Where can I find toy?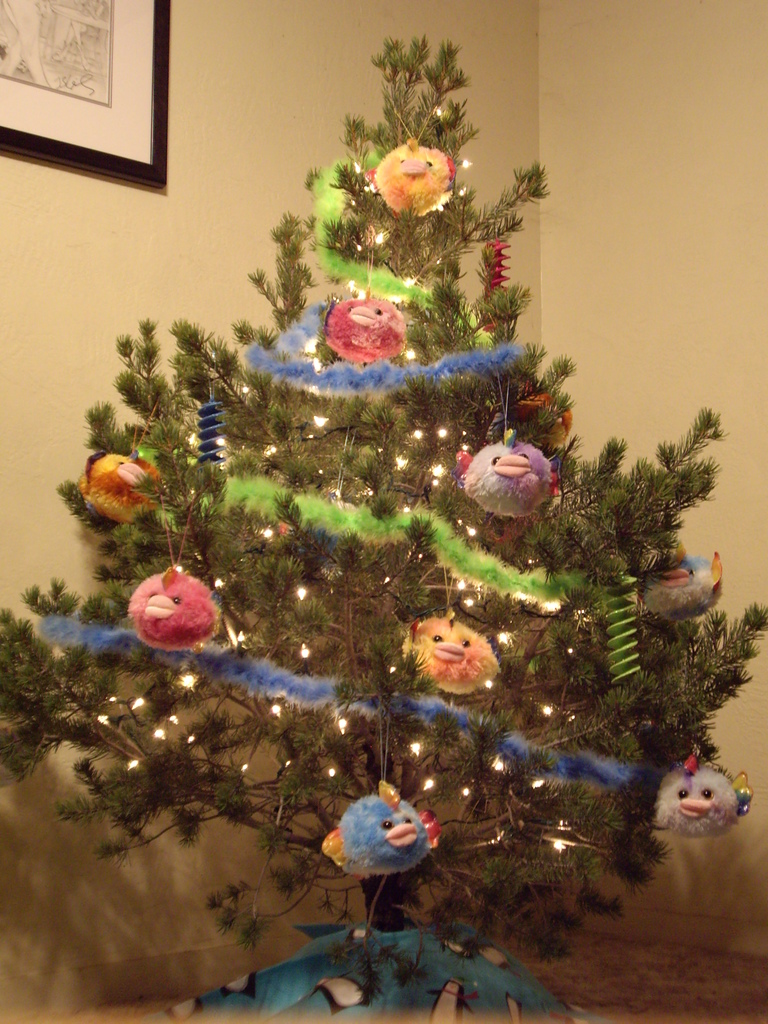
You can find it at bbox=[135, 563, 219, 648].
